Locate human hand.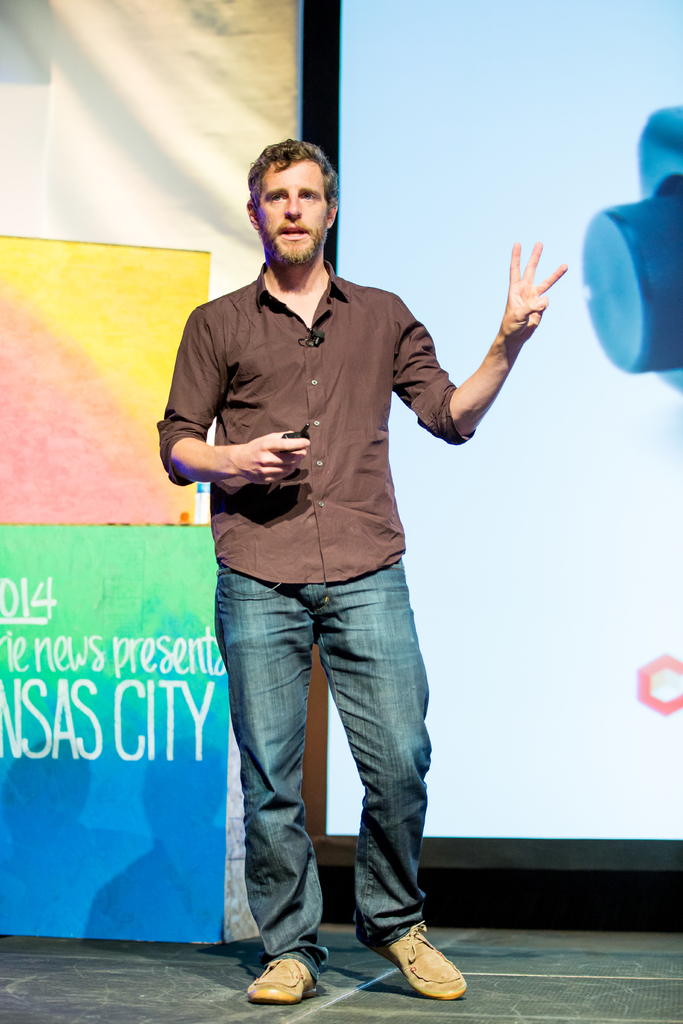
Bounding box: region(231, 428, 311, 488).
